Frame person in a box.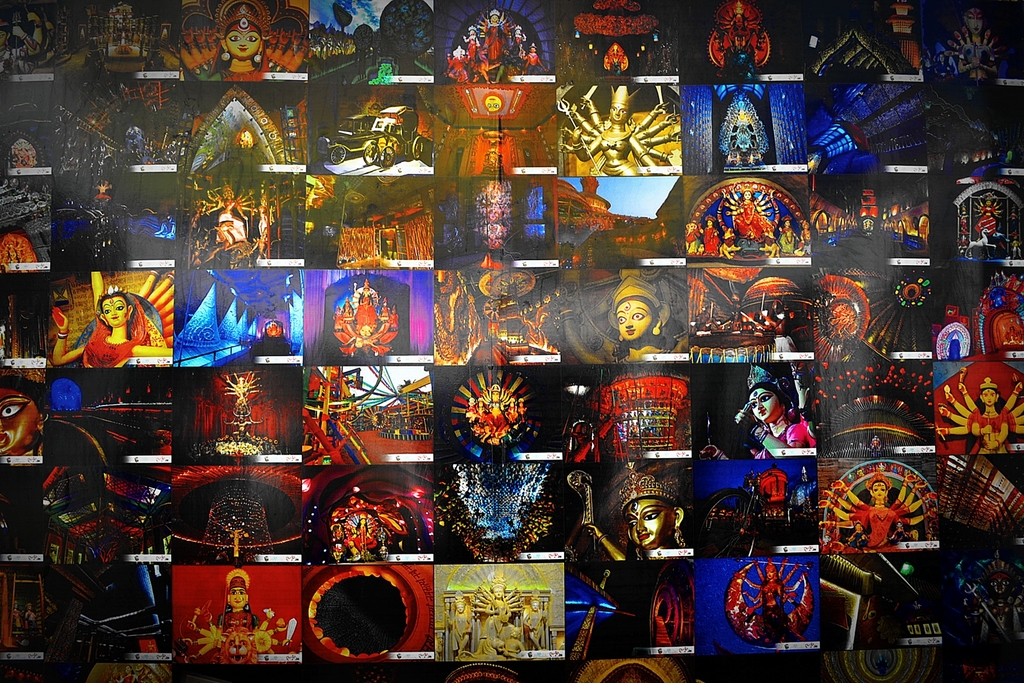
BBox(471, 373, 527, 444).
